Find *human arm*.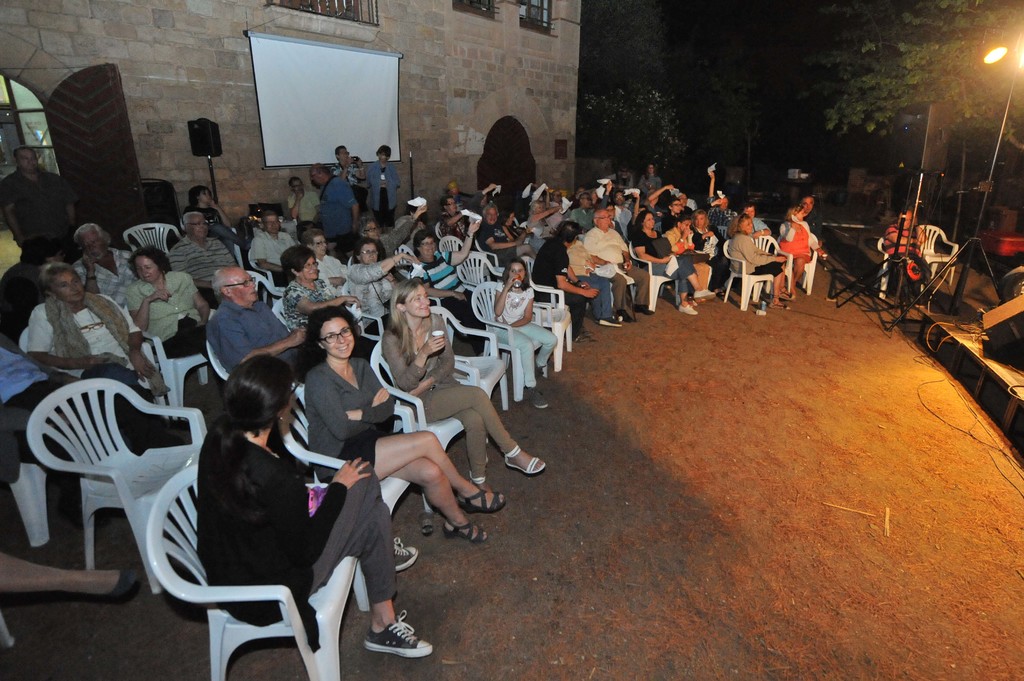
(x1=504, y1=291, x2=537, y2=328).
